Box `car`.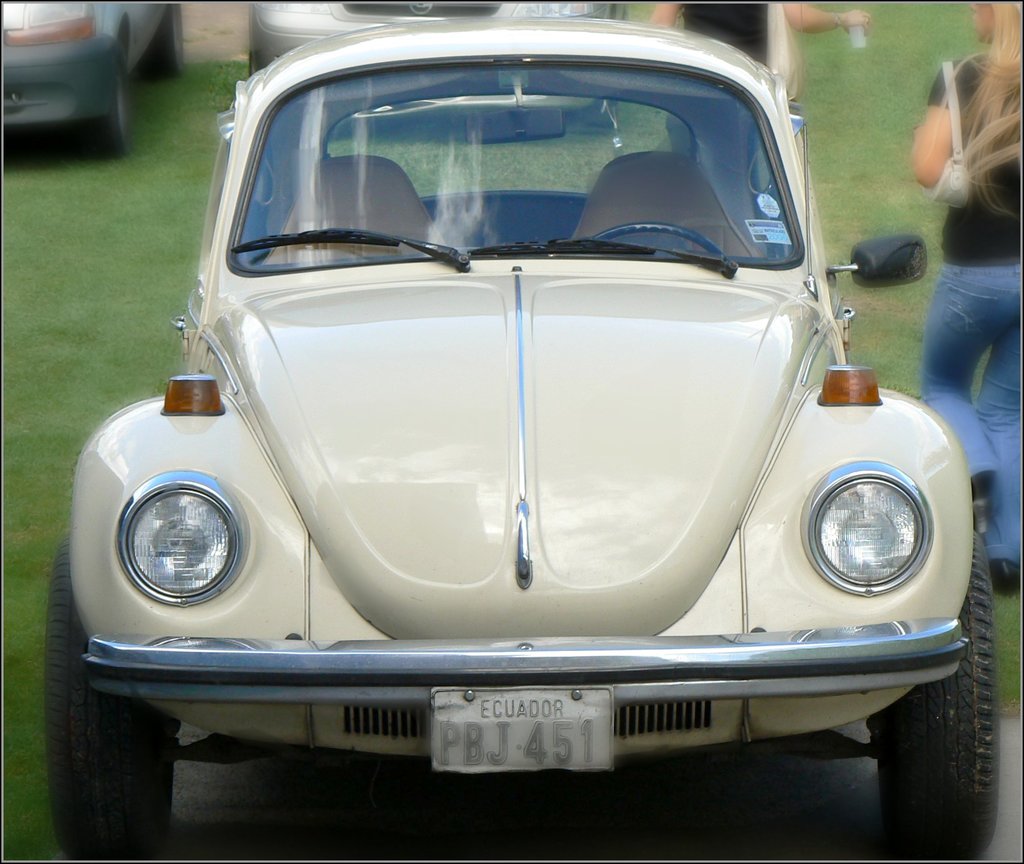
[0,0,182,158].
